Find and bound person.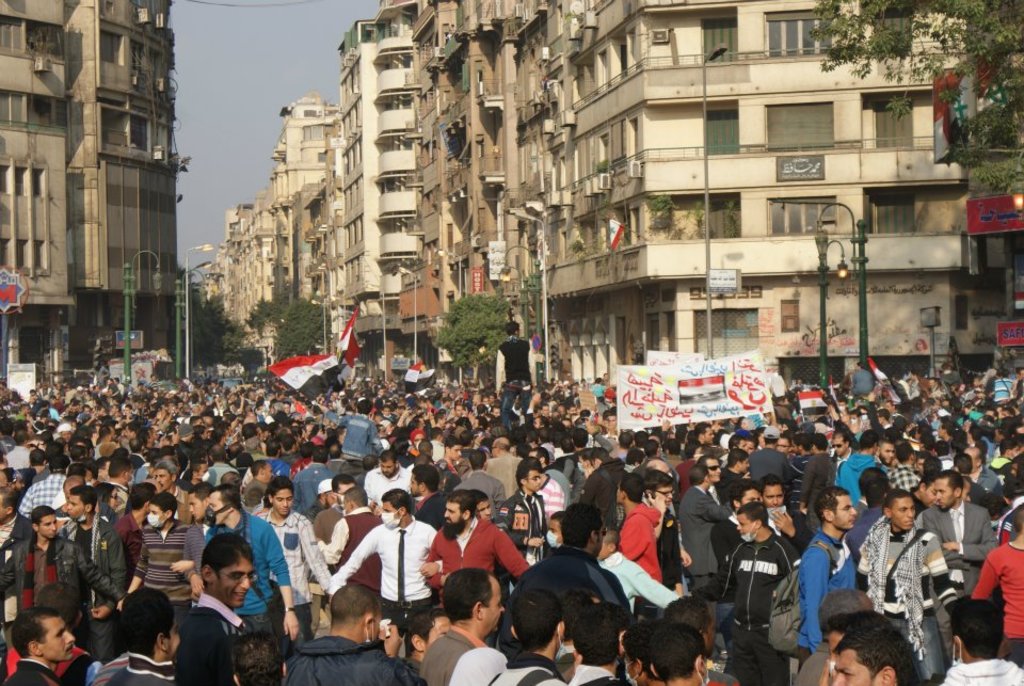
Bound: crop(860, 493, 946, 685).
